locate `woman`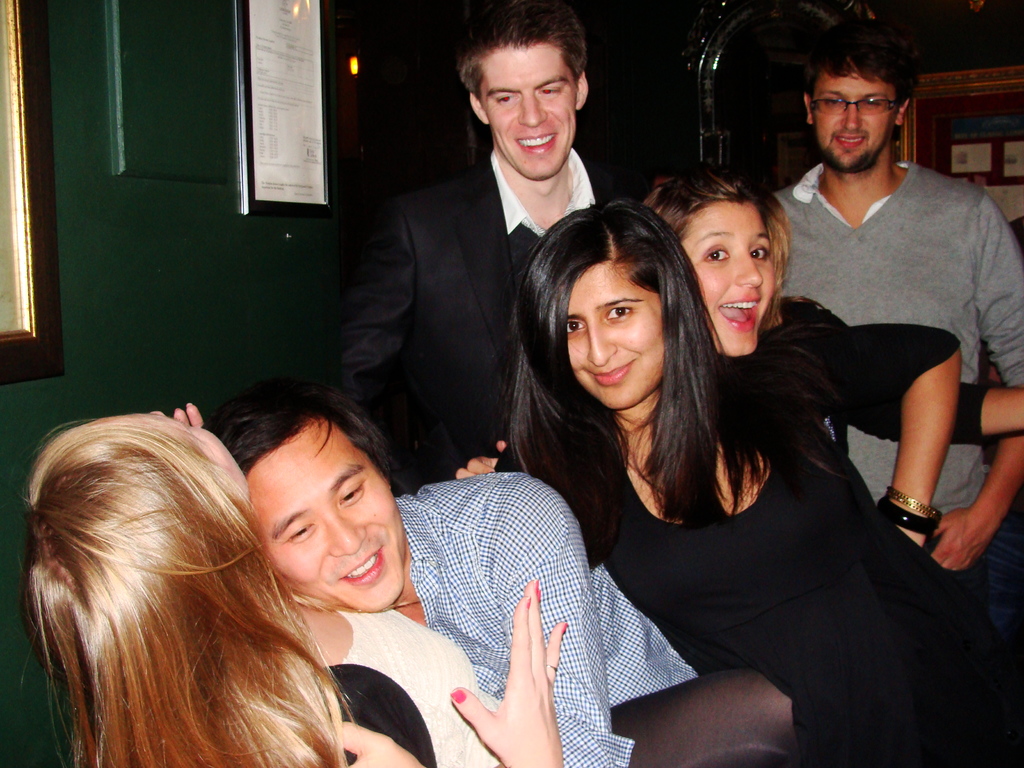
{"x1": 408, "y1": 142, "x2": 888, "y2": 733}
